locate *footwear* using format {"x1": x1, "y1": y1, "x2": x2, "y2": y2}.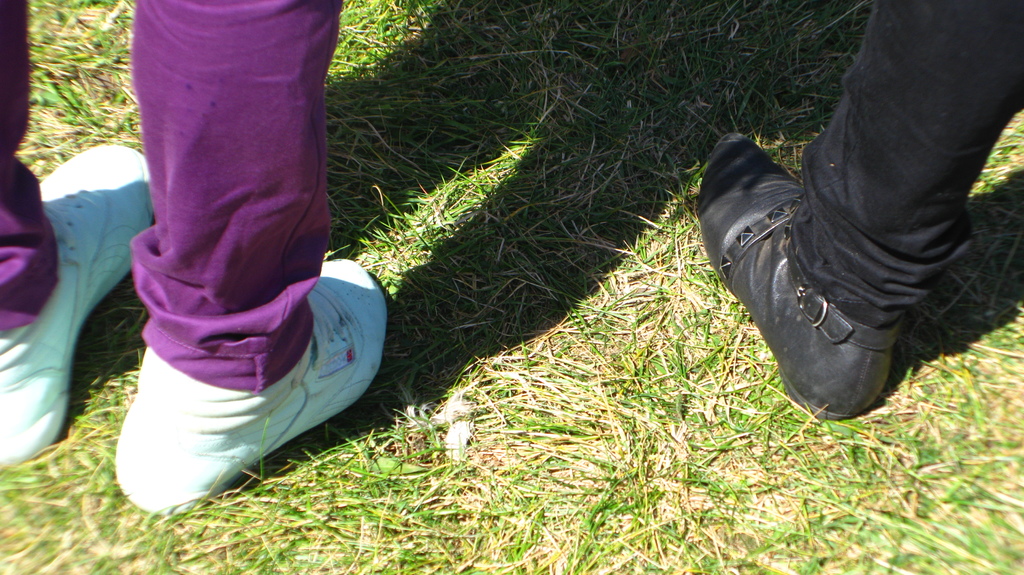
{"x1": 113, "y1": 260, "x2": 391, "y2": 517}.
